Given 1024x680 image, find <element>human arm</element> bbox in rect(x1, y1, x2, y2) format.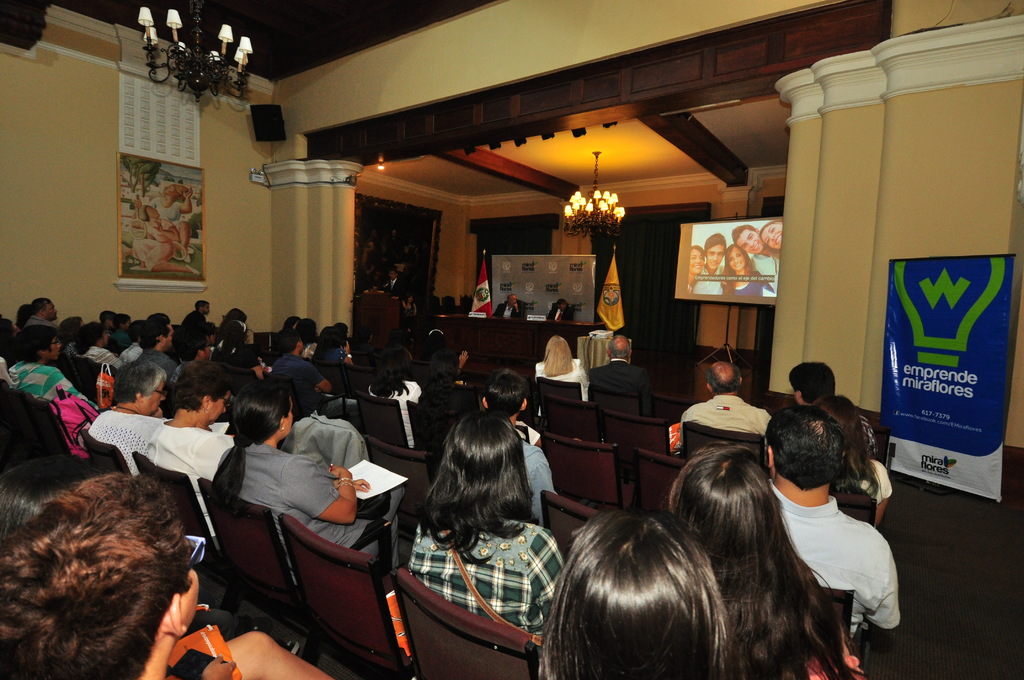
rect(525, 455, 560, 532).
